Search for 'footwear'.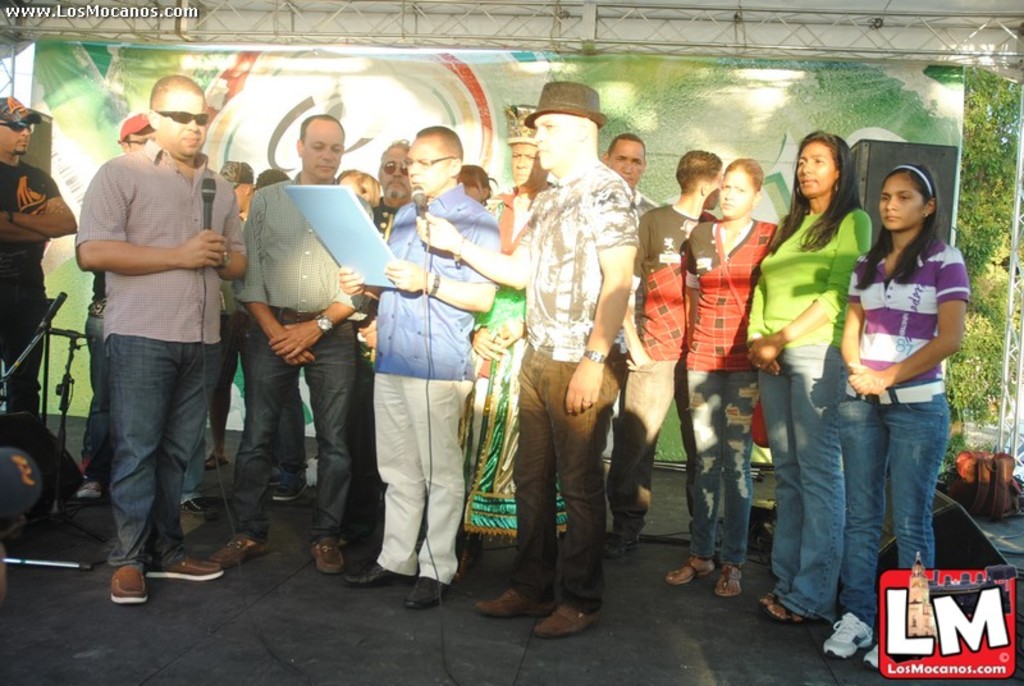
Found at (152,558,216,578).
